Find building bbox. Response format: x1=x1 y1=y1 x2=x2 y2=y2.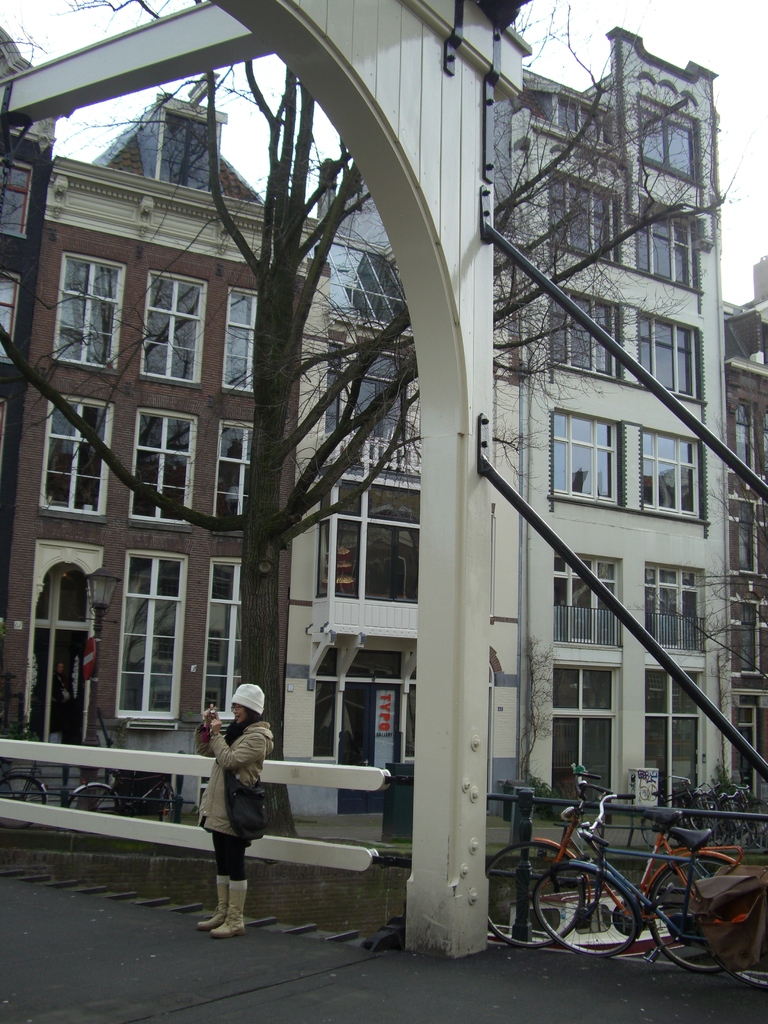
x1=0 y1=4 x2=767 y2=917.
